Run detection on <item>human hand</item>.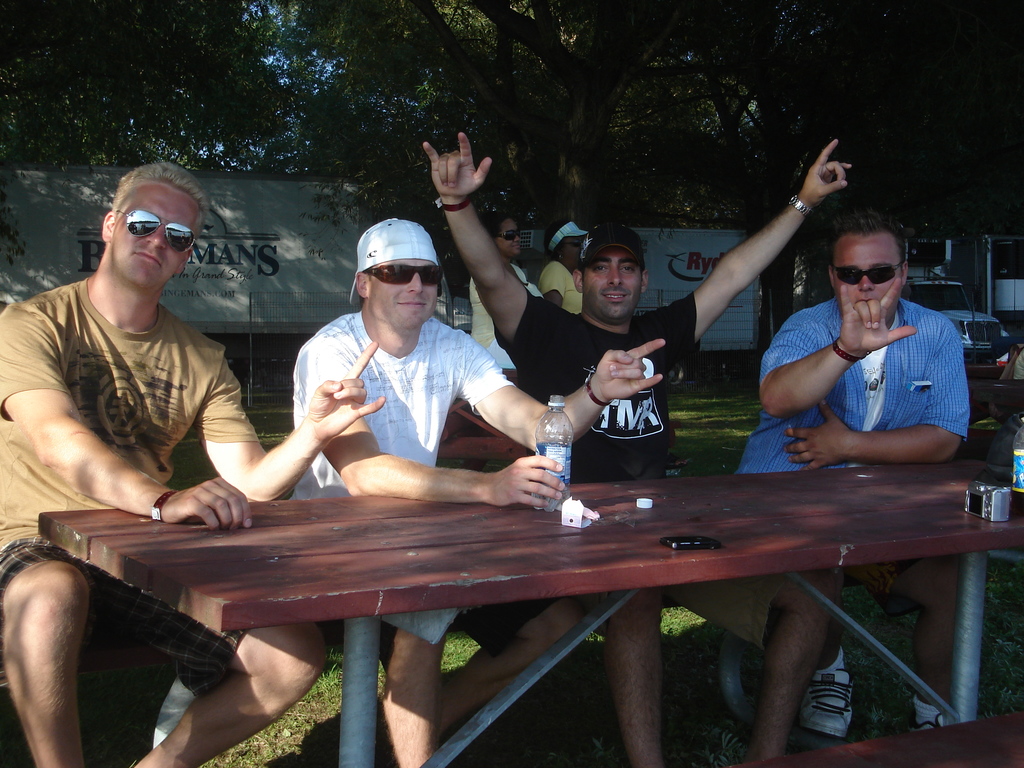
Result: pyautogui.locateOnScreen(160, 477, 257, 534).
